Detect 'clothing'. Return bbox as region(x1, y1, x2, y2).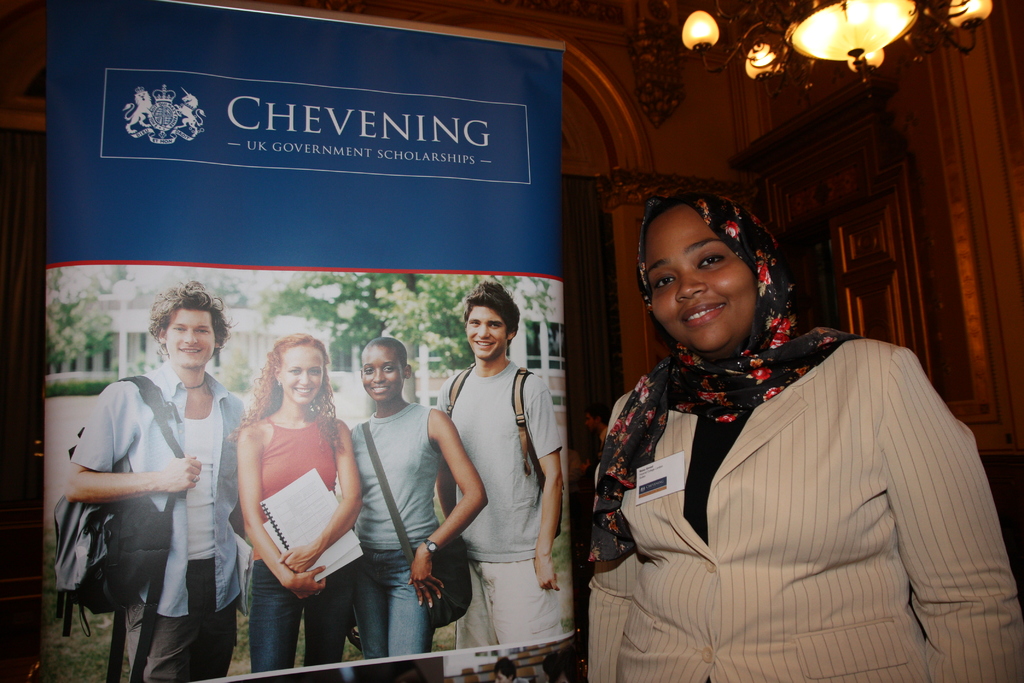
region(622, 307, 1005, 678).
